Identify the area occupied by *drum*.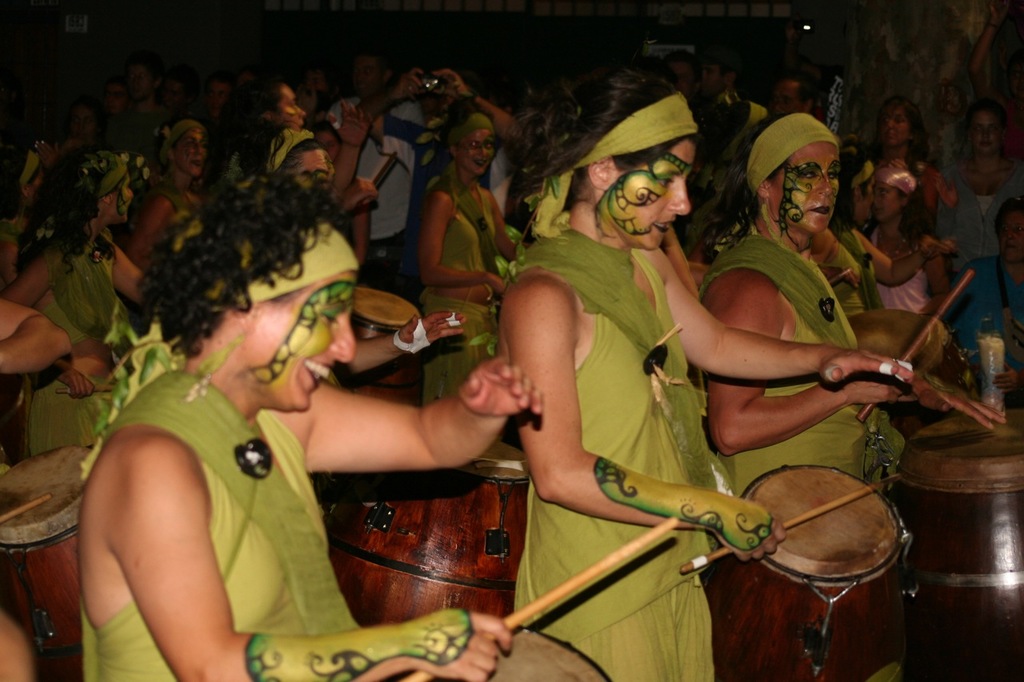
Area: {"left": 847, "top": 307, "right": 986, "bottom": 439}.
